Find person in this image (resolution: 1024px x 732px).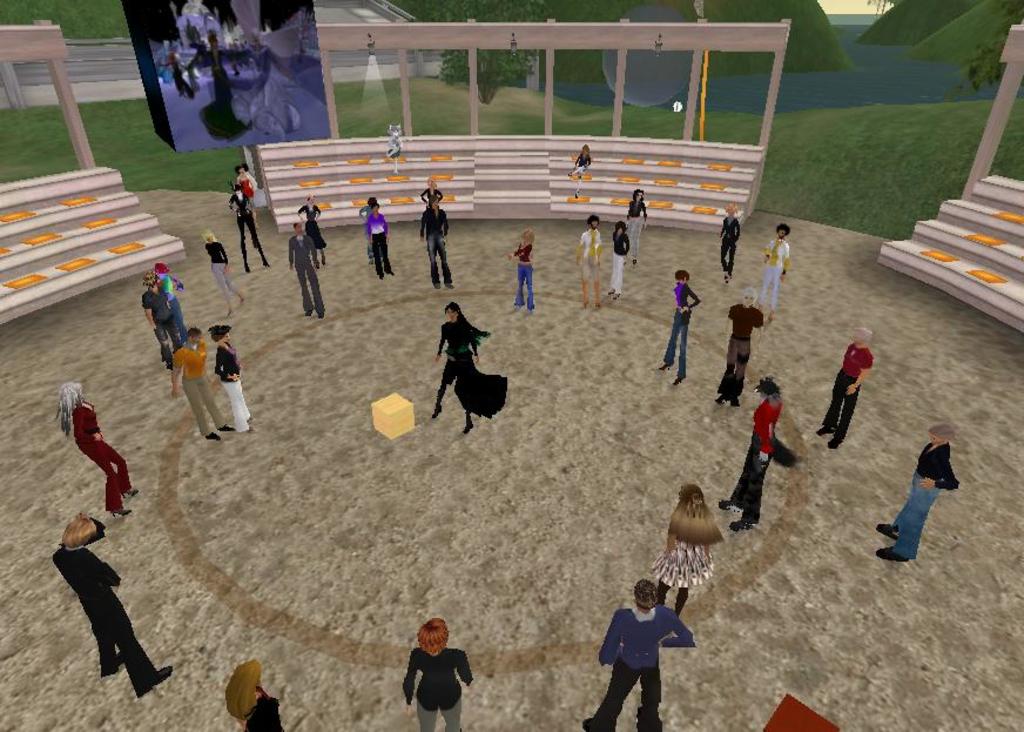
353 193 379 273.
